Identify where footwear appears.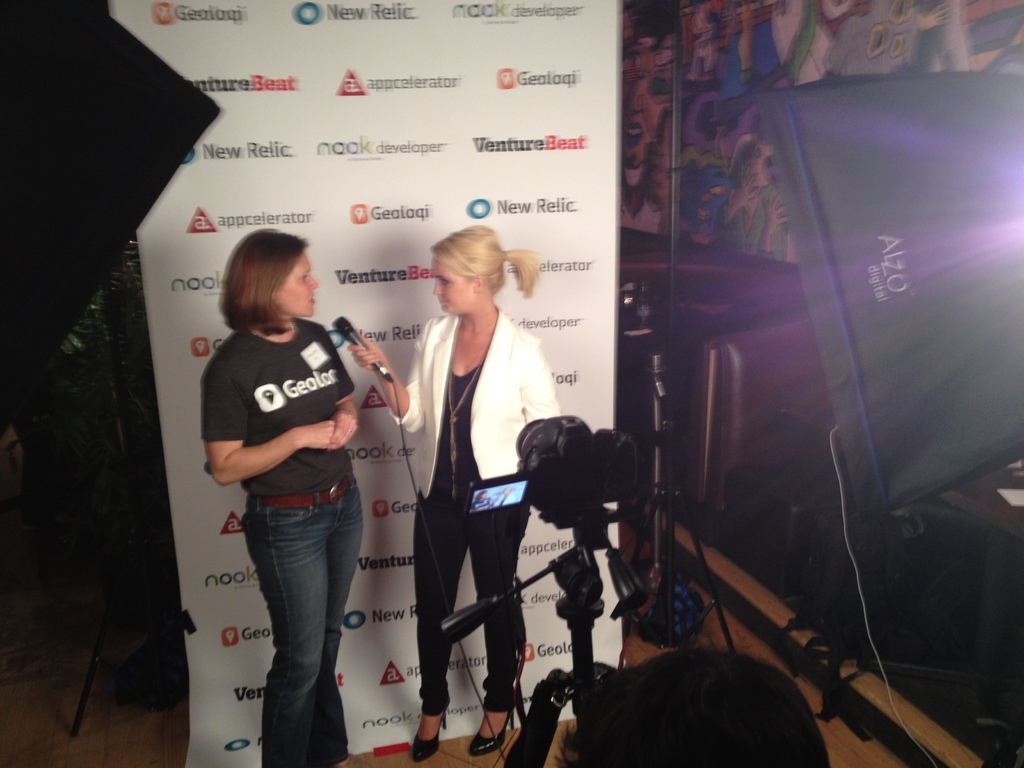
Appears at [467, 697, 514, 756].
